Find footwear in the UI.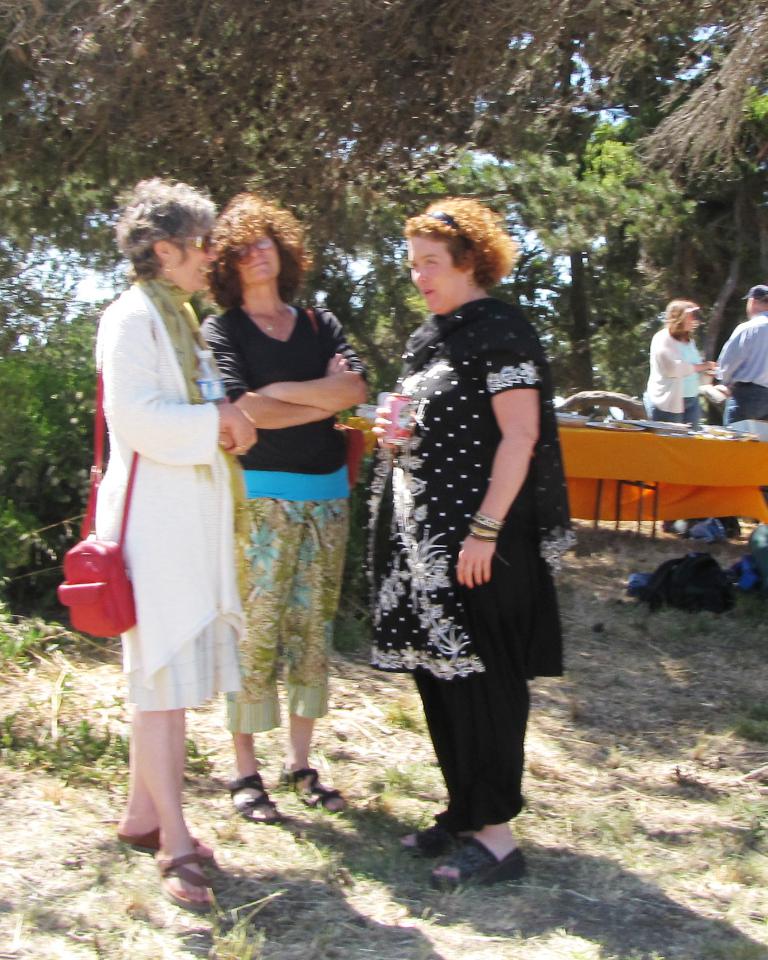
UI element at <region>114, 820, 224, 869</region>.
